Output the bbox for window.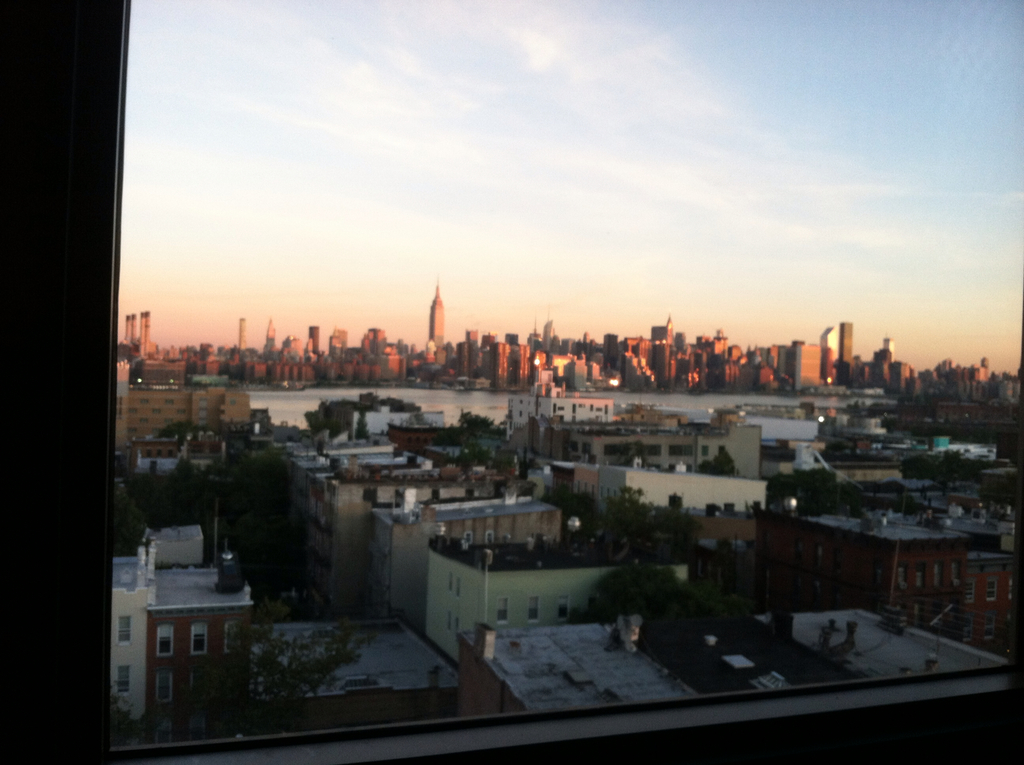
<box>154,670,172,701</box>.
